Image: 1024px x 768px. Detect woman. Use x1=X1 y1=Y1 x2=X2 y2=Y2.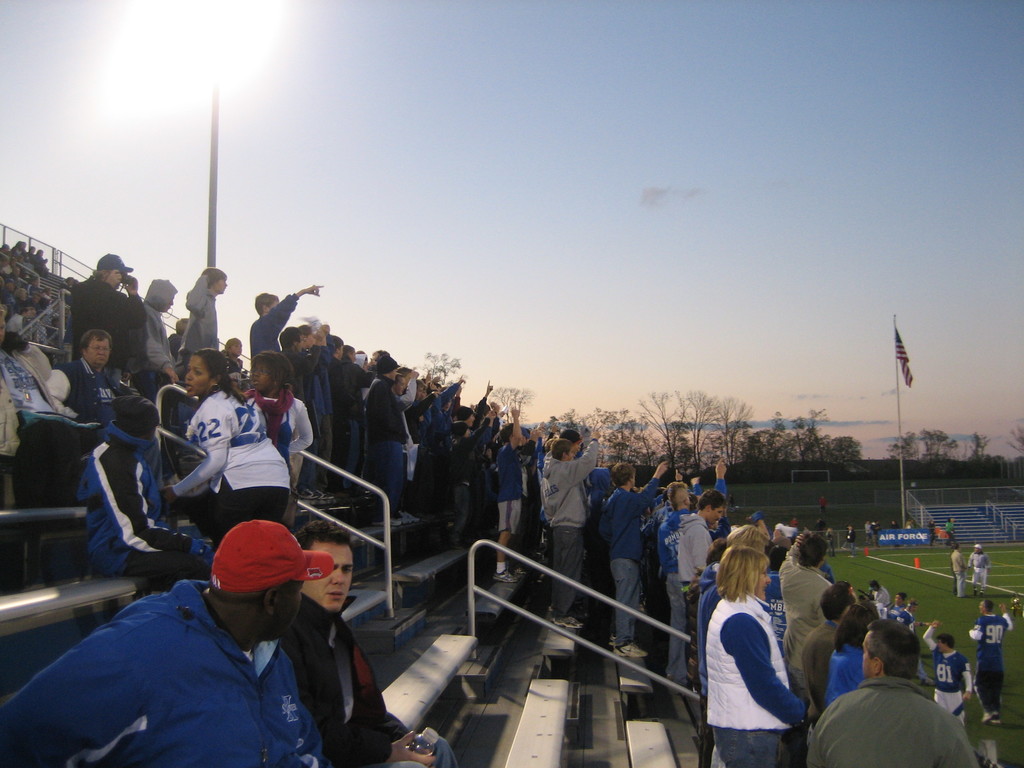
x1=707 y1=545 x2=813 y2=767.
